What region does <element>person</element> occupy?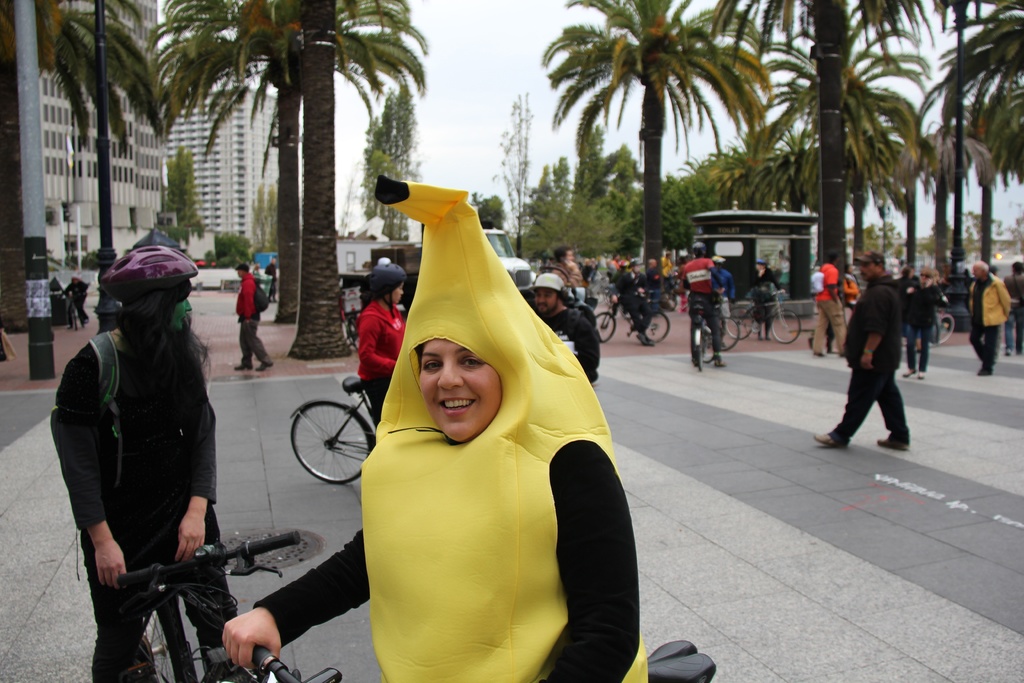
x1=811 y1=254 x2=908 y2=450.
